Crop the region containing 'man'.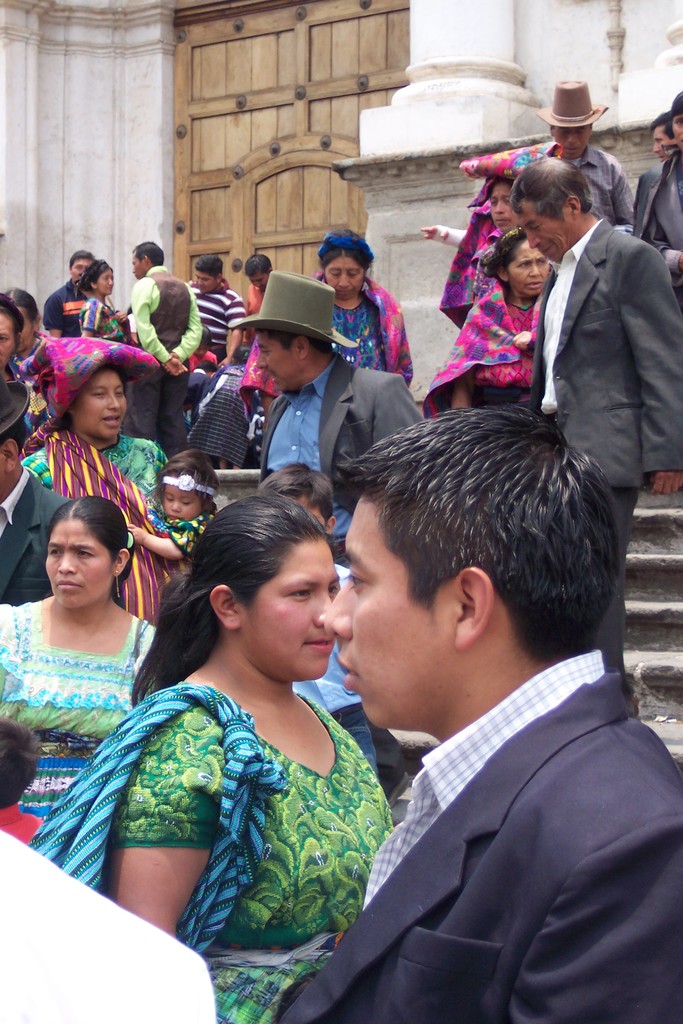
Crop region: crop(644, 92, 682, 298).
